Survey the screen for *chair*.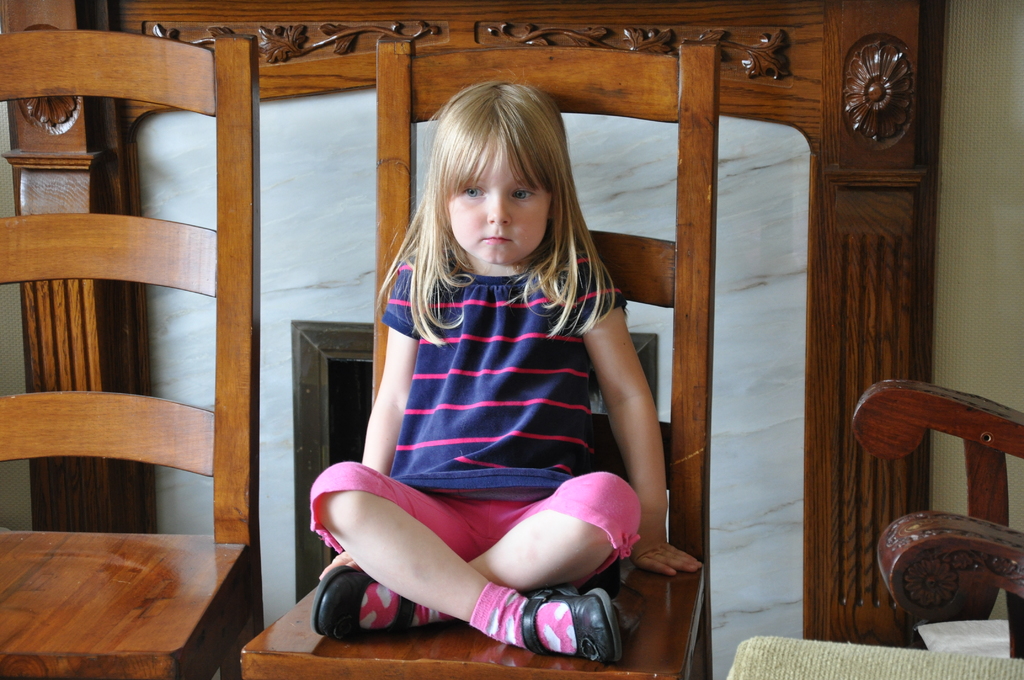
Survey found: [724,382,1023,679].
